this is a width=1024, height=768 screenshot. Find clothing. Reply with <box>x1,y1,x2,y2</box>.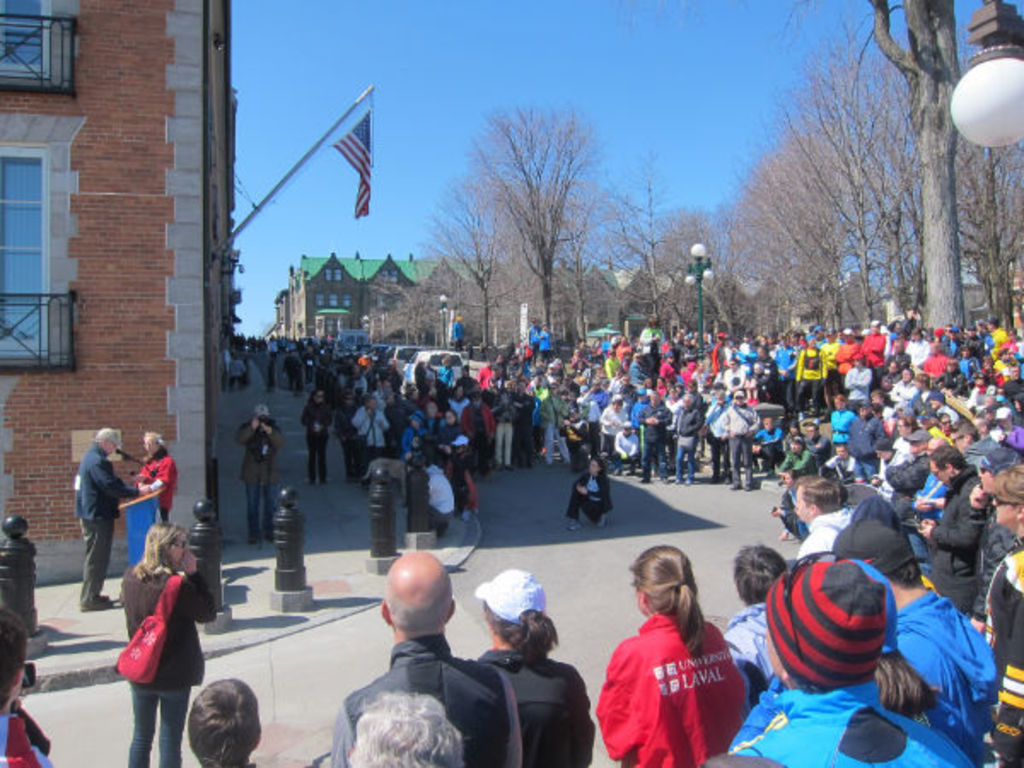
<box>234,422,287,534</box>.
